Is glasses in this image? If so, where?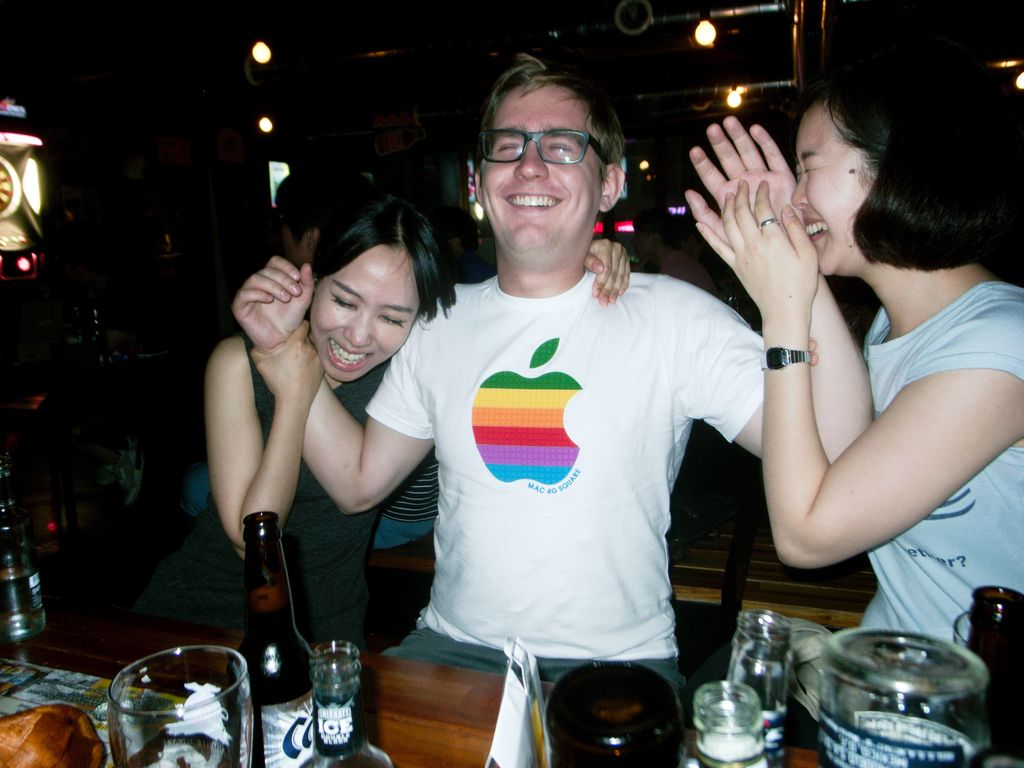
Yes, at pyautogui.locateOnScreen(465, 121, 608, 169).
